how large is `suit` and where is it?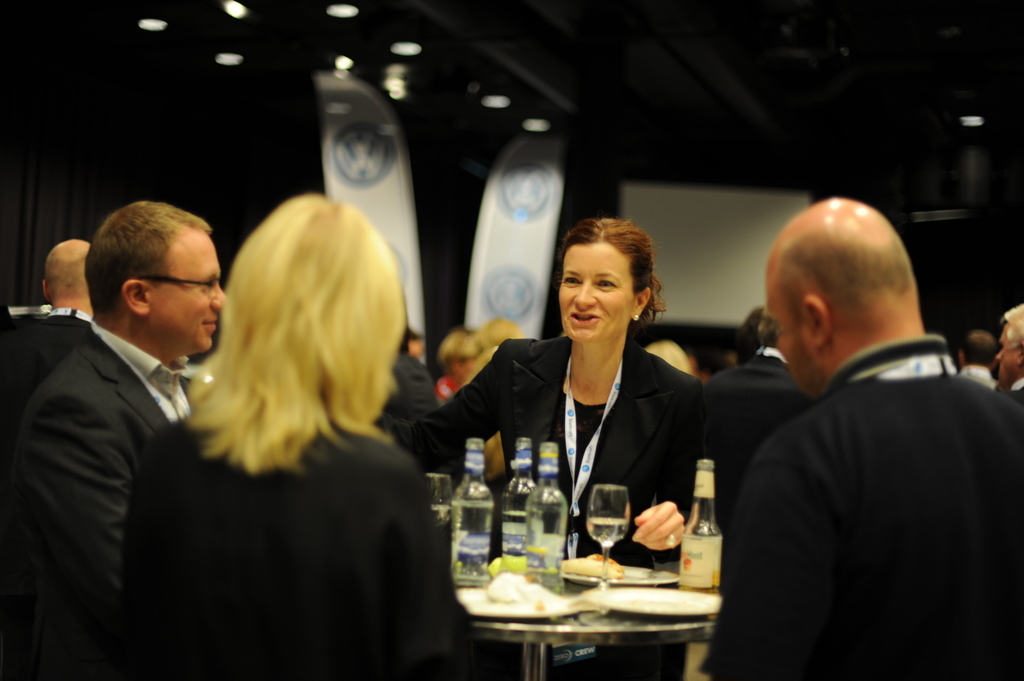
Bounding box: 15 241 228 606.
